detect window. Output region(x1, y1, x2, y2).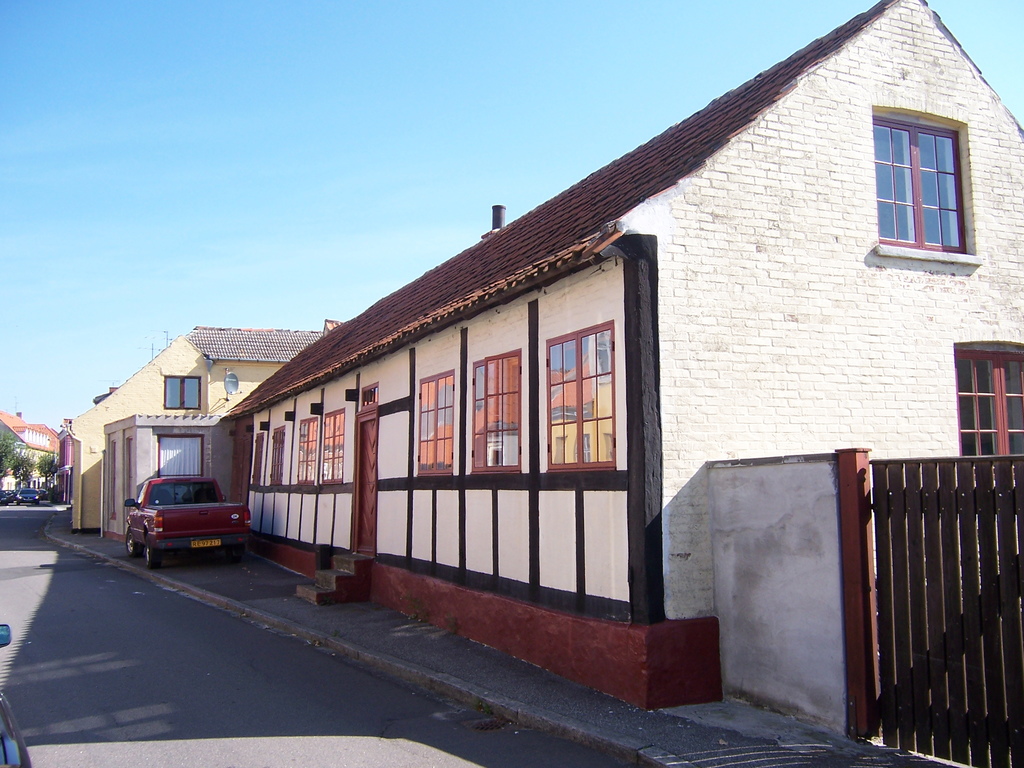
region(549, 321, 614, 470).
